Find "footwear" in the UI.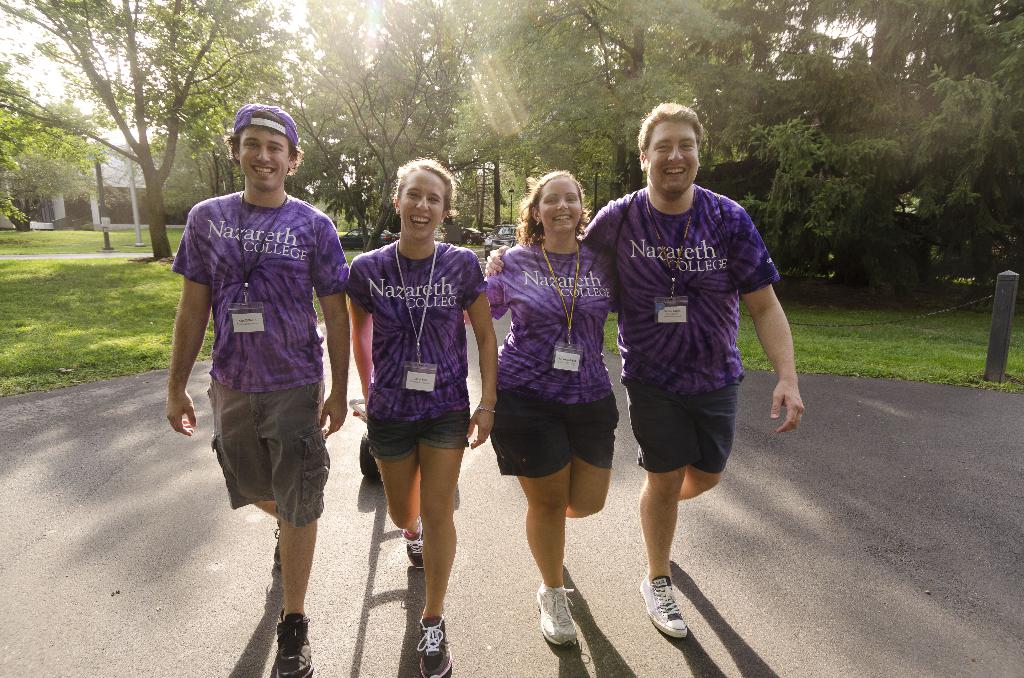
UI element at 640/572/685/640.
